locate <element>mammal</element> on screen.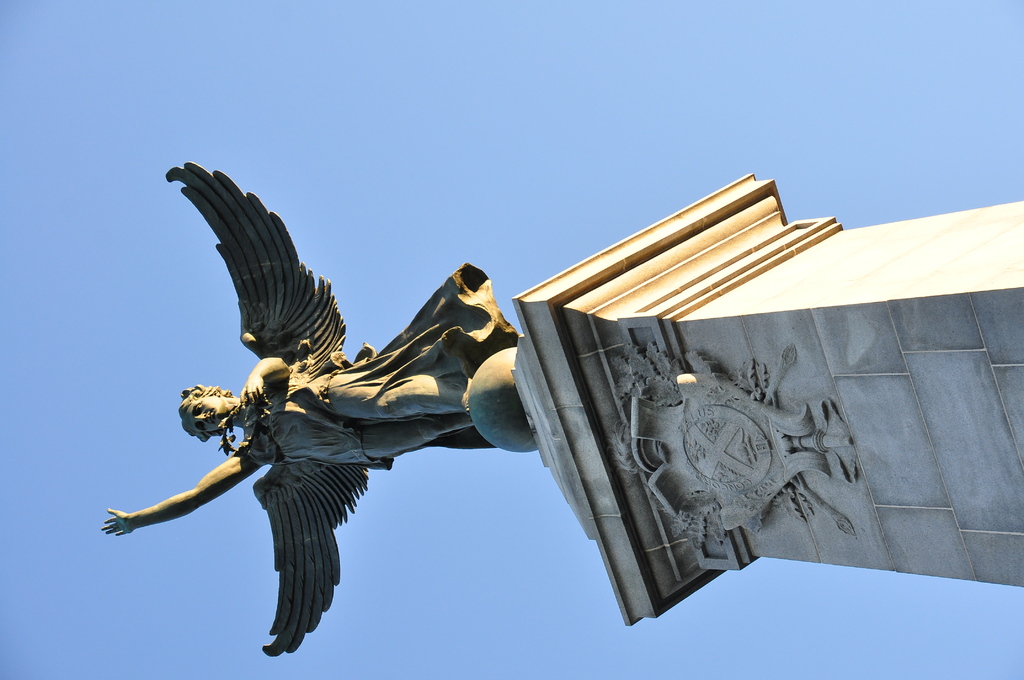
On screen at detection(122, 90, 561, 679).
